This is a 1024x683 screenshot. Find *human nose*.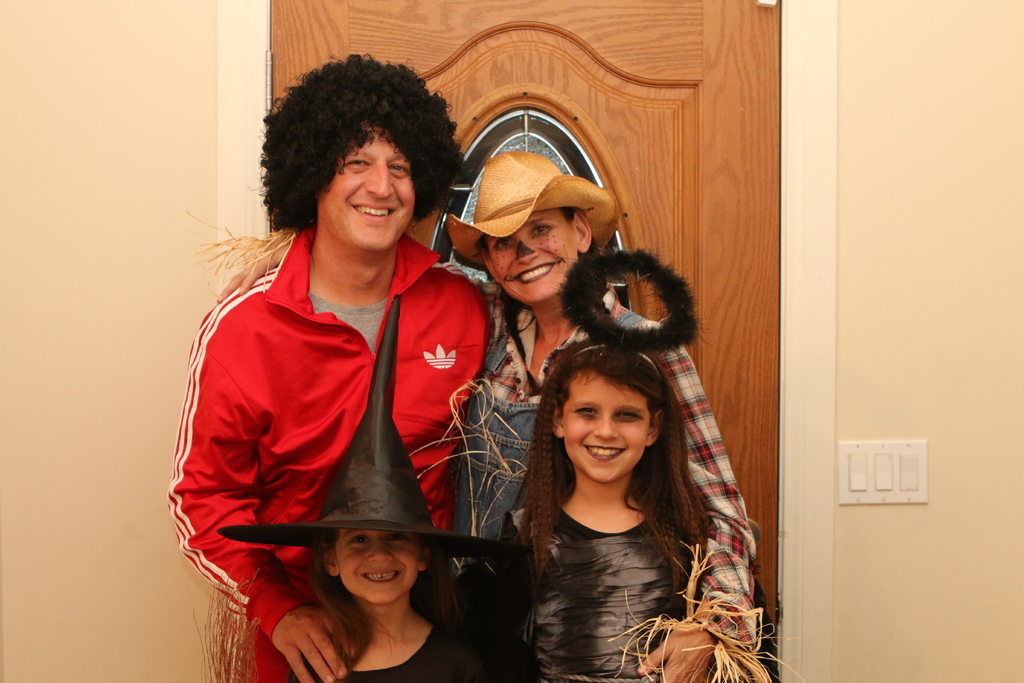
Bounding box: [left=519, top=236, right=538, bottom=264].
